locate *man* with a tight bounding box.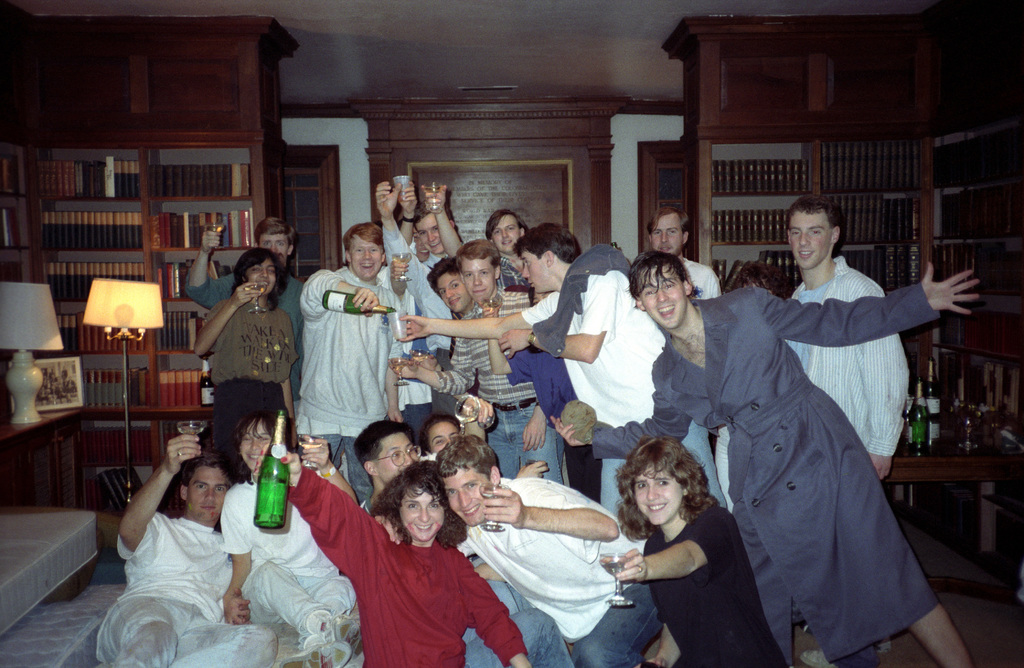
375 430 675 667.
